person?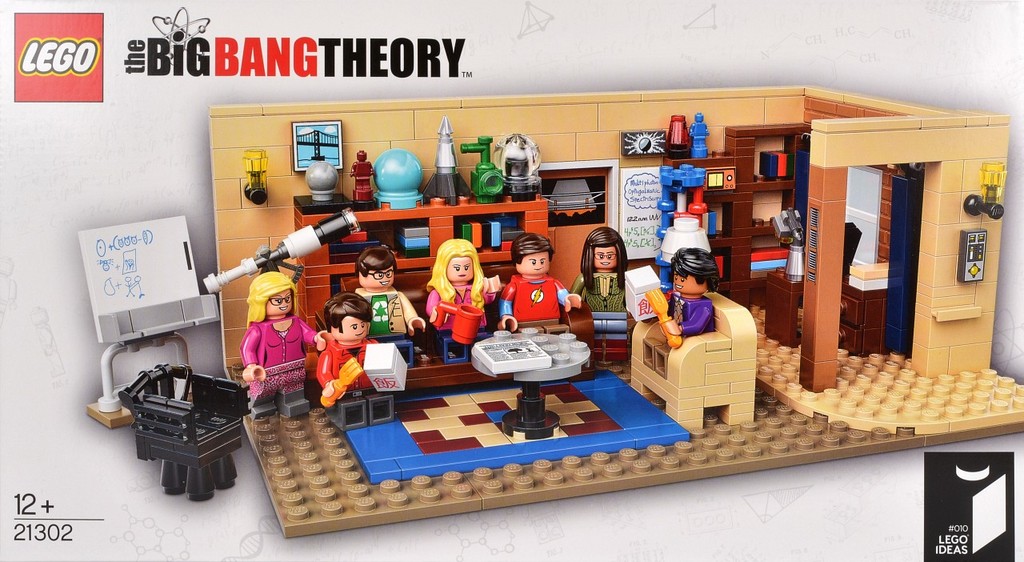
bbox=(315, 290, 409, 430)
